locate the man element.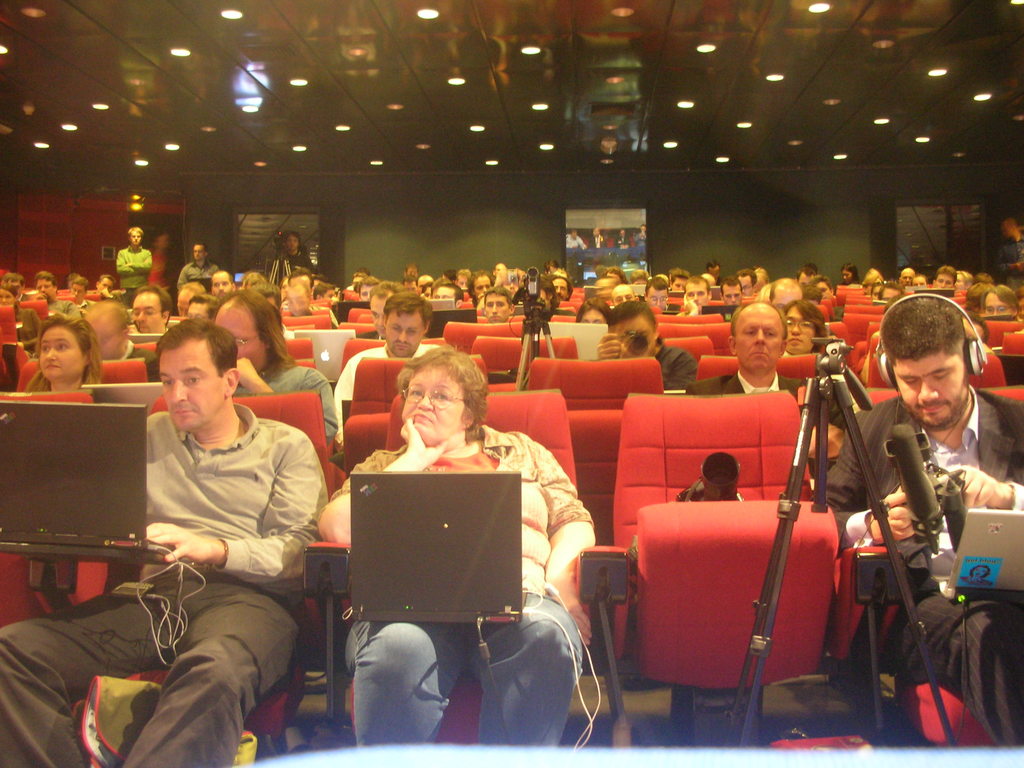
Element bbox: box=[433, 283, 463, 312].
